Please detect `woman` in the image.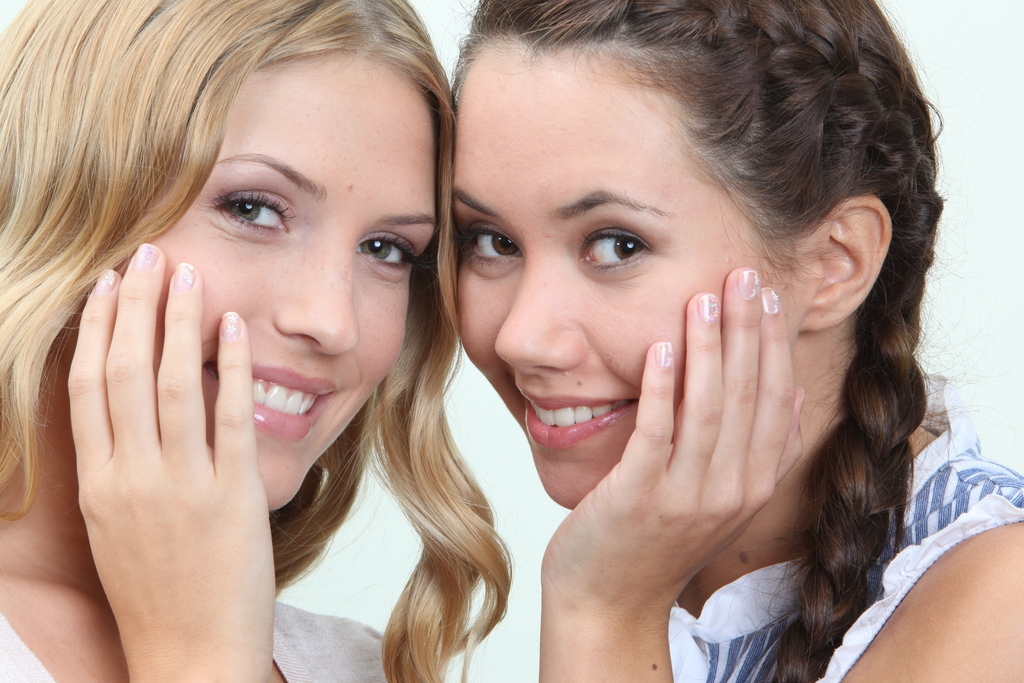
448/0/1023/682.
